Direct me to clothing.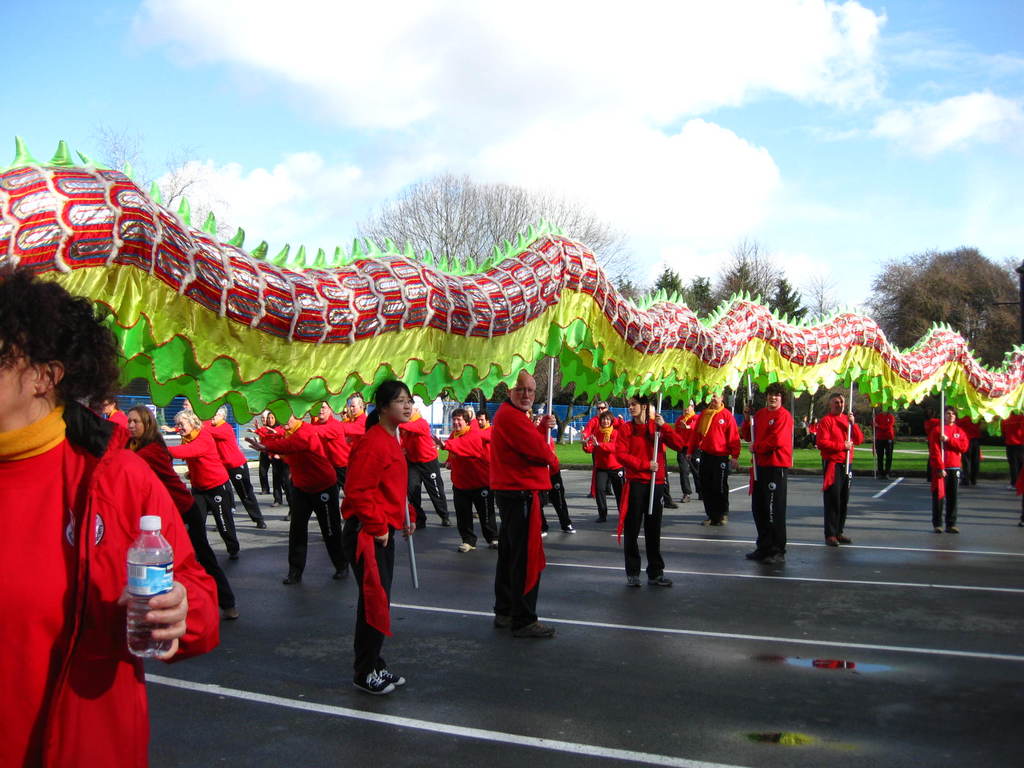
Direction: 338, 413, 370, 456.
